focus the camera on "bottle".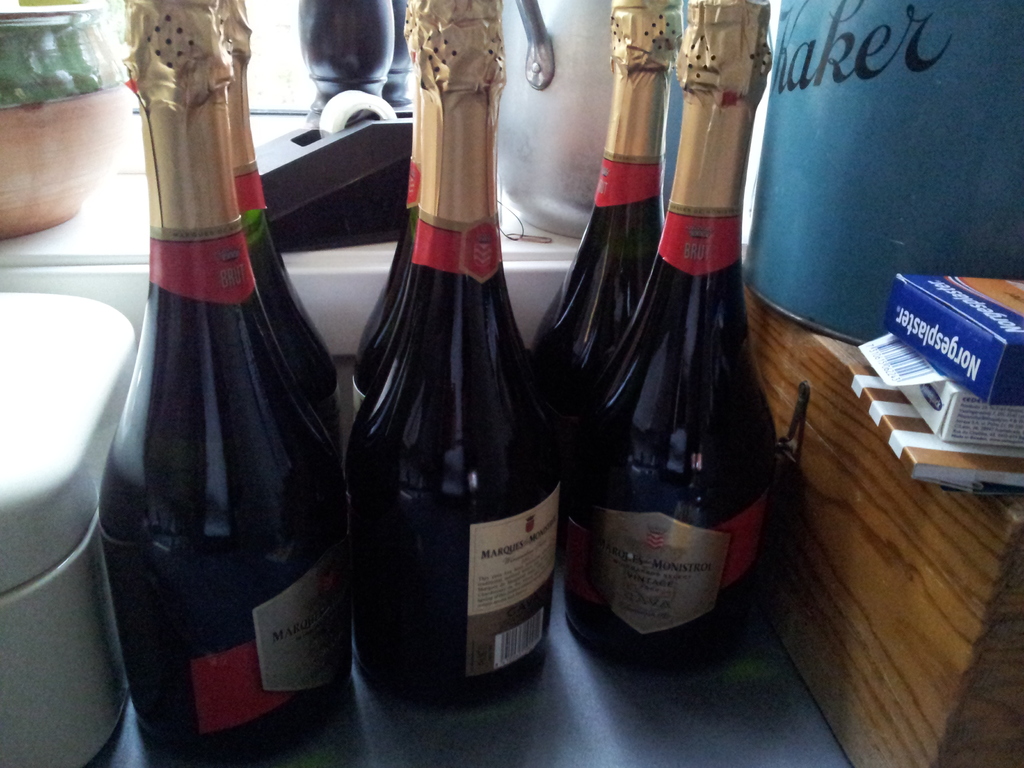
Focus region: bbox(331, 0, 568, 711).
